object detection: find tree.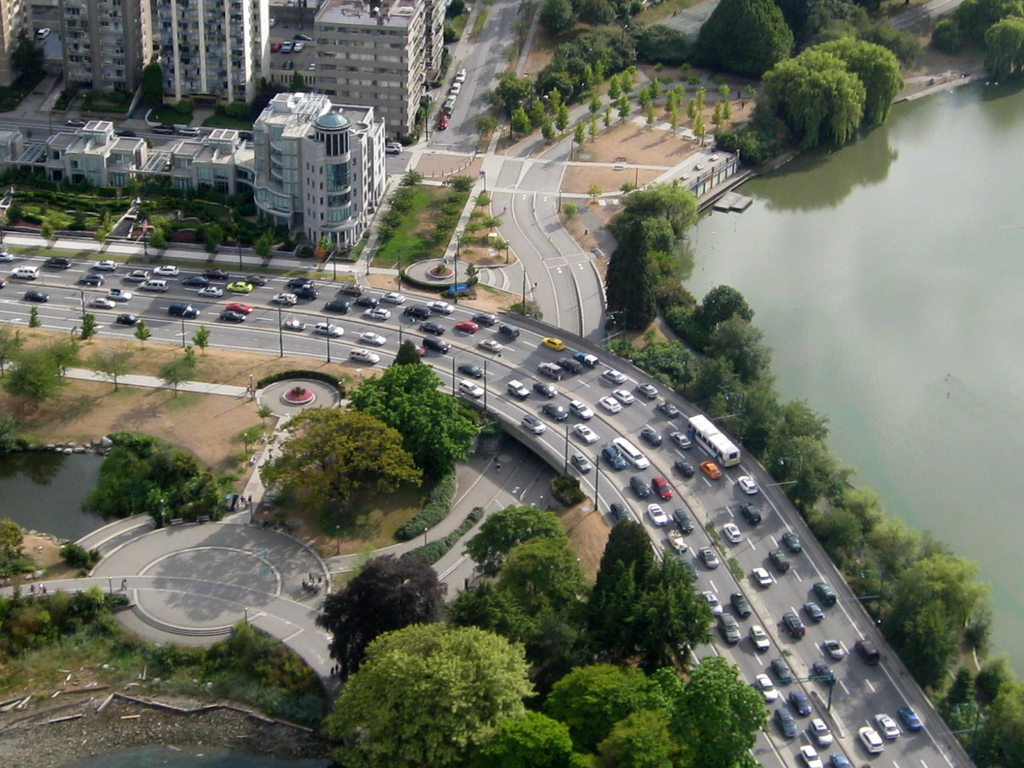
l=616, t=0, r=644, b=24.
